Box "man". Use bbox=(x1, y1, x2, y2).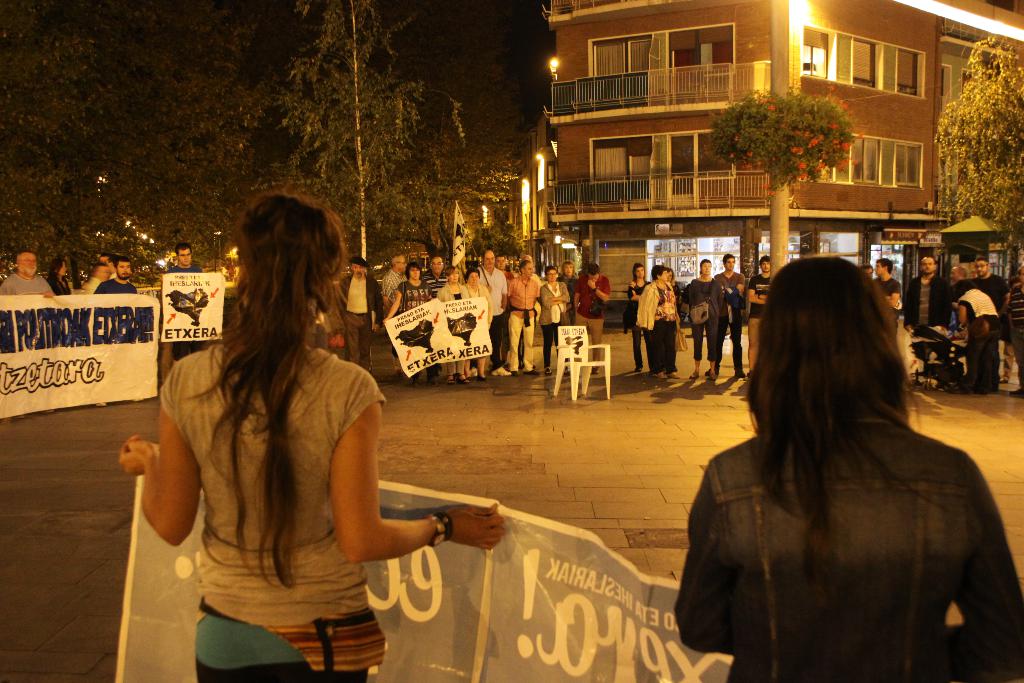
bbox=(475, 247, 511, 382).
